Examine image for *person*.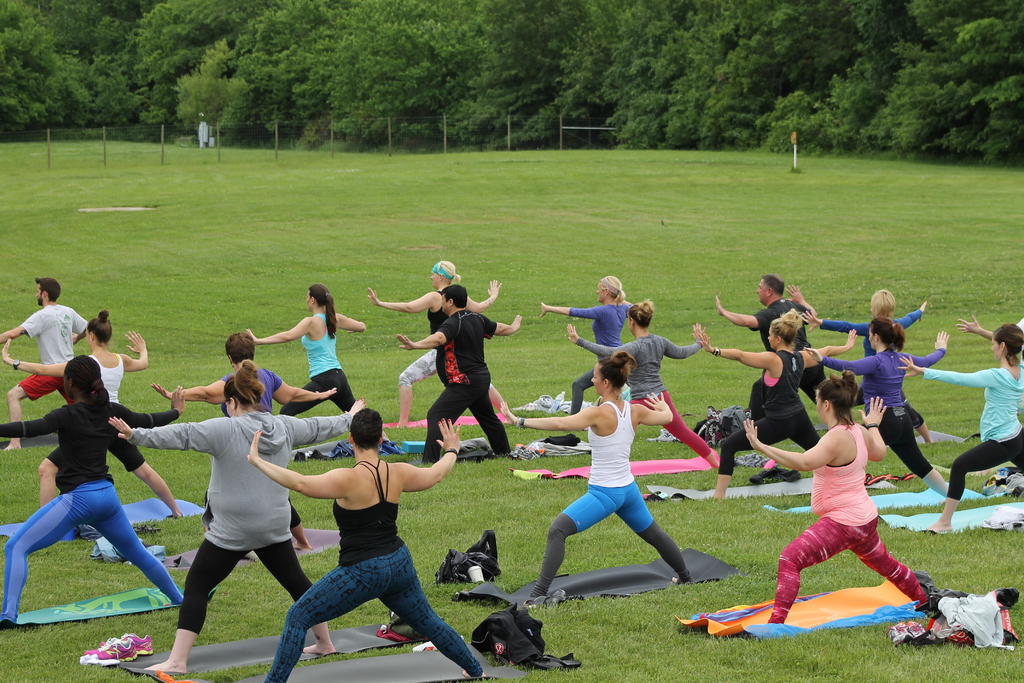
Examination result: BBox(367, 260, 519, 427).
